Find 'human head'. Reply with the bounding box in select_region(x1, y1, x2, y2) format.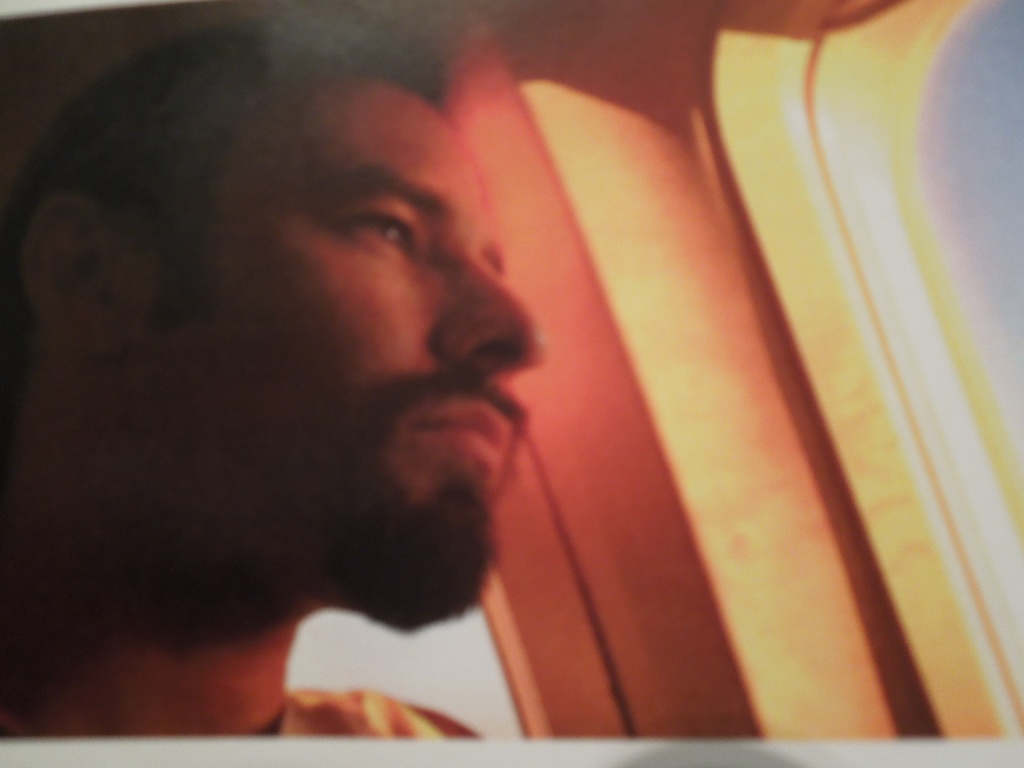
select_region(4, 15, 541, 742).
